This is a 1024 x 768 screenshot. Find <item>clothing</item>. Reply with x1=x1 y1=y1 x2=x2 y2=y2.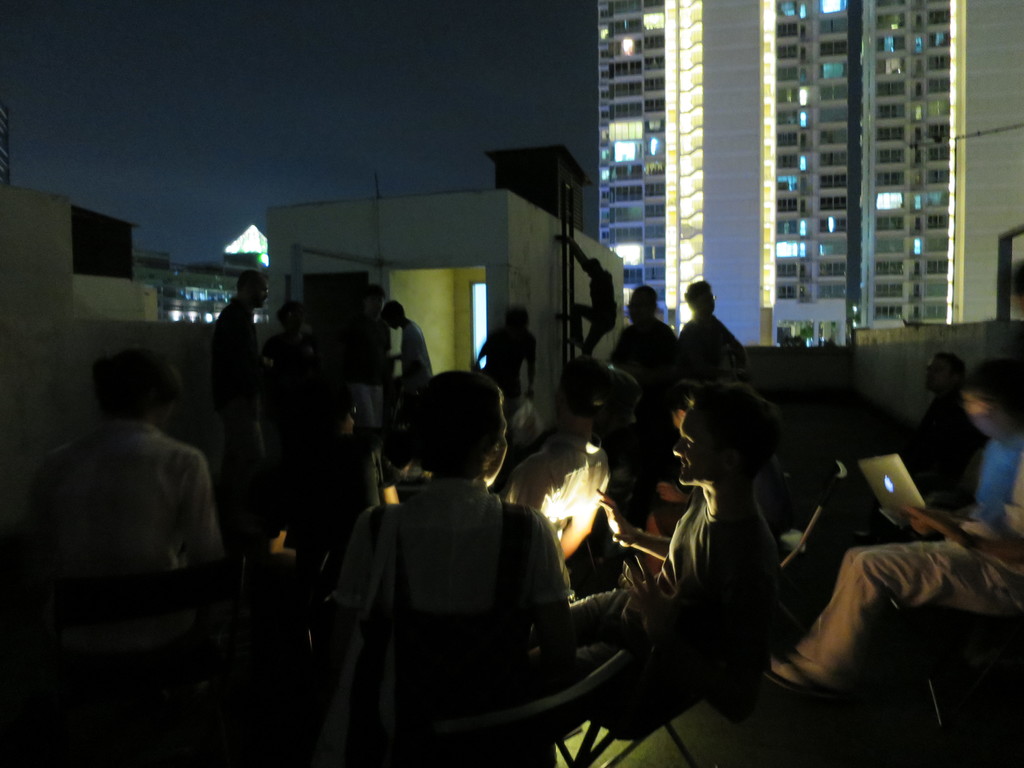
x1=580 y1=513 x2=771 y2=748.
